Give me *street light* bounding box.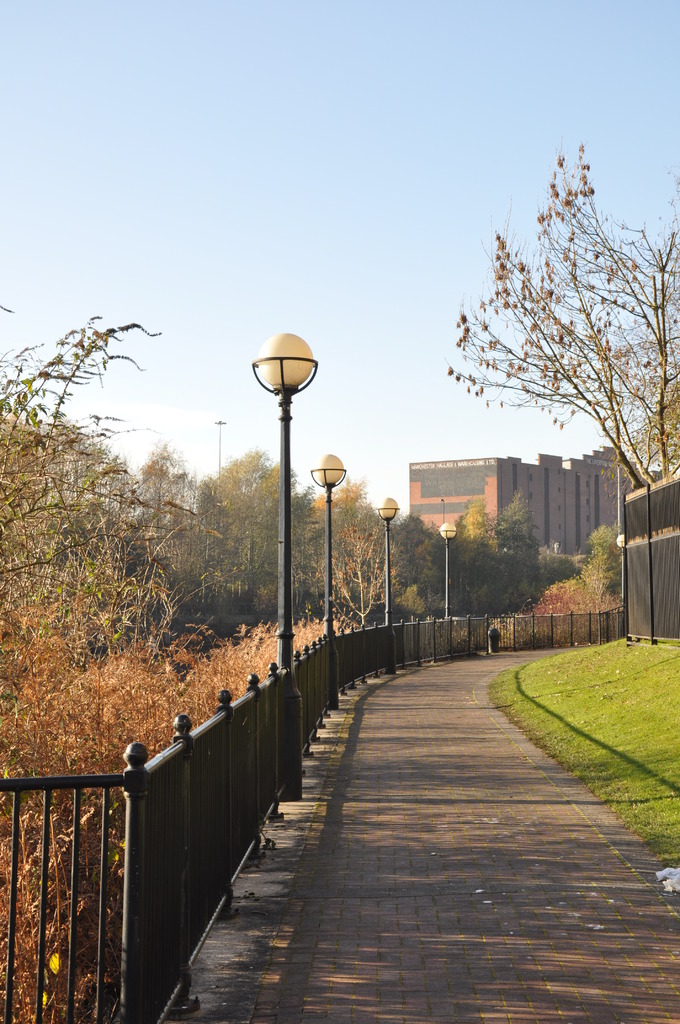
{"left": 369, "top": 486, "right": 407, "bottom": 629}.
